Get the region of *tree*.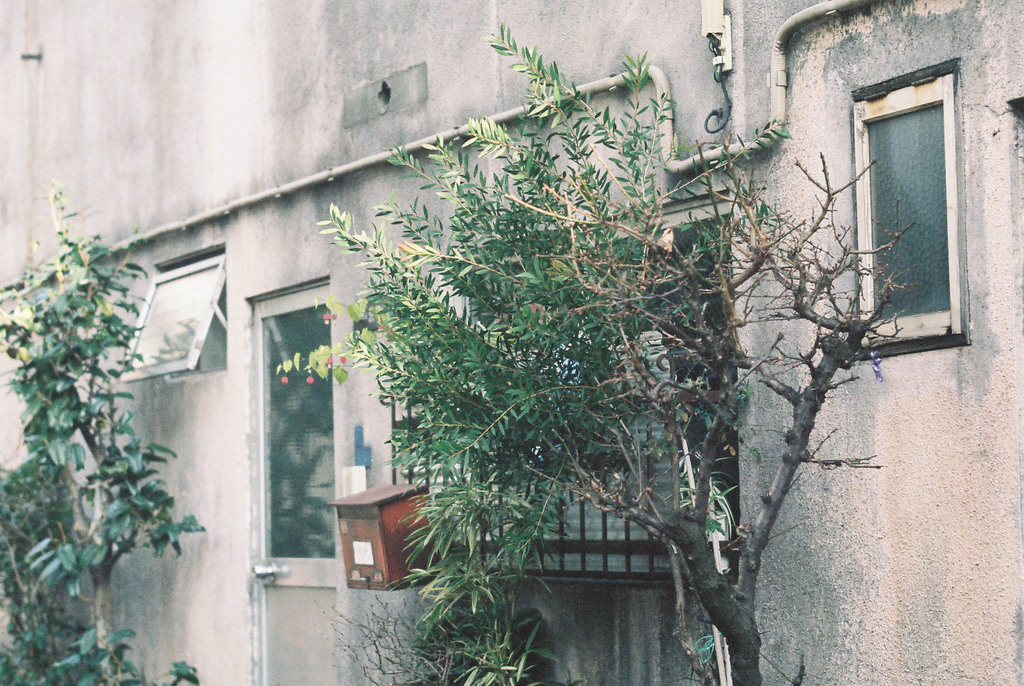
detection(269, 17, 917, 685).
